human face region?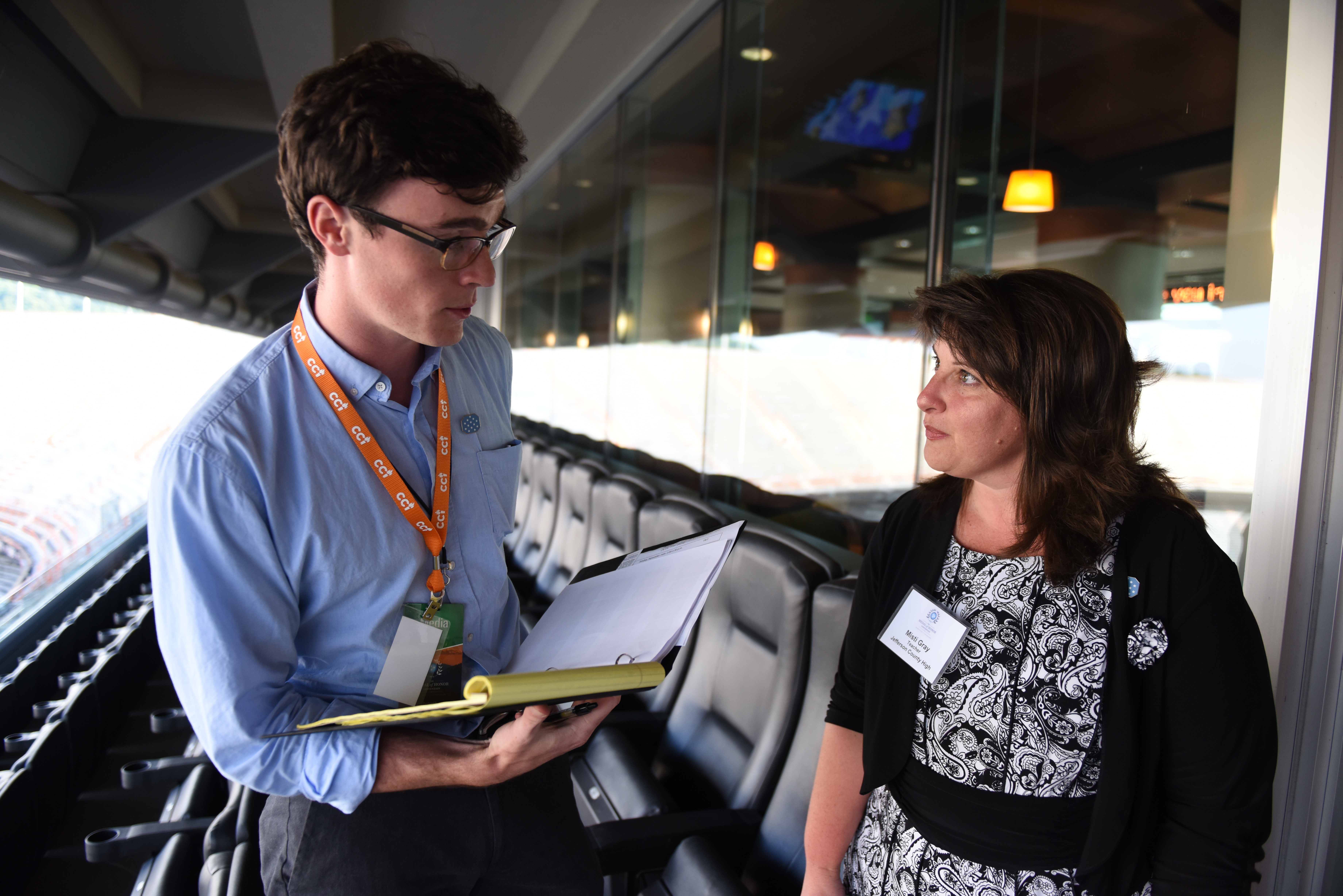
BBox(63, 29, 92, 64)
